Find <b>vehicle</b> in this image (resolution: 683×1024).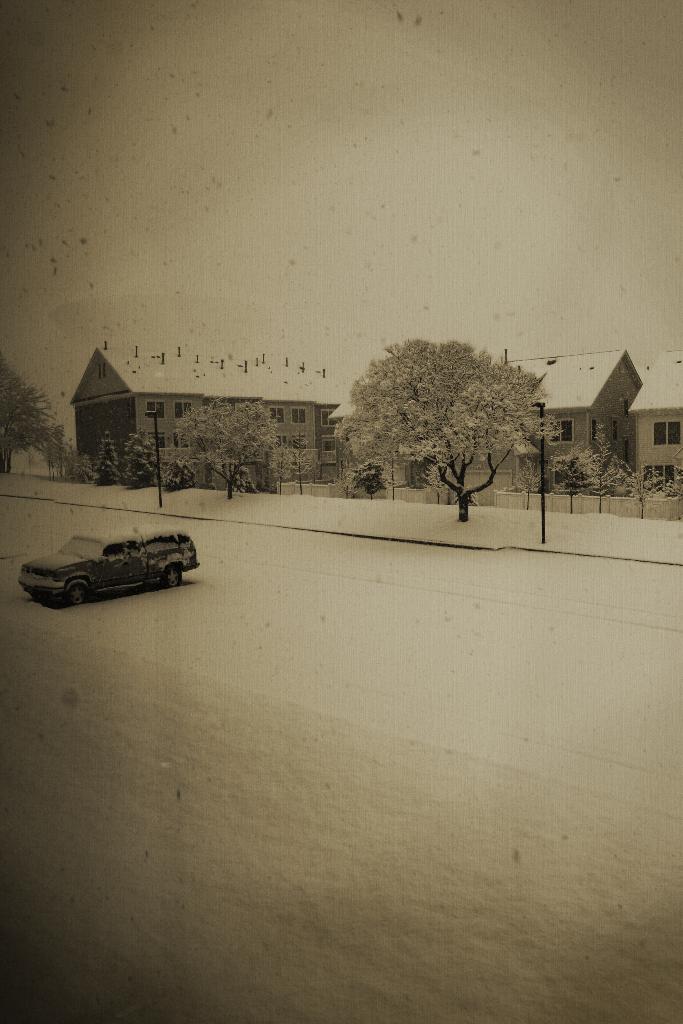
24 525 206 607.
